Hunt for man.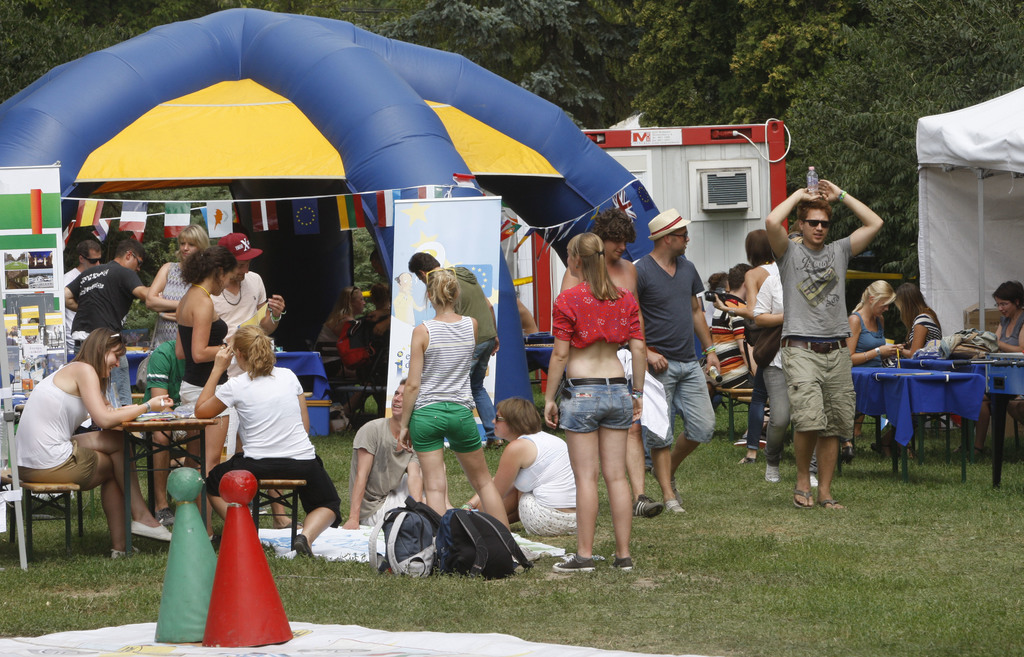
Hunted down at 405/252/508/450.
